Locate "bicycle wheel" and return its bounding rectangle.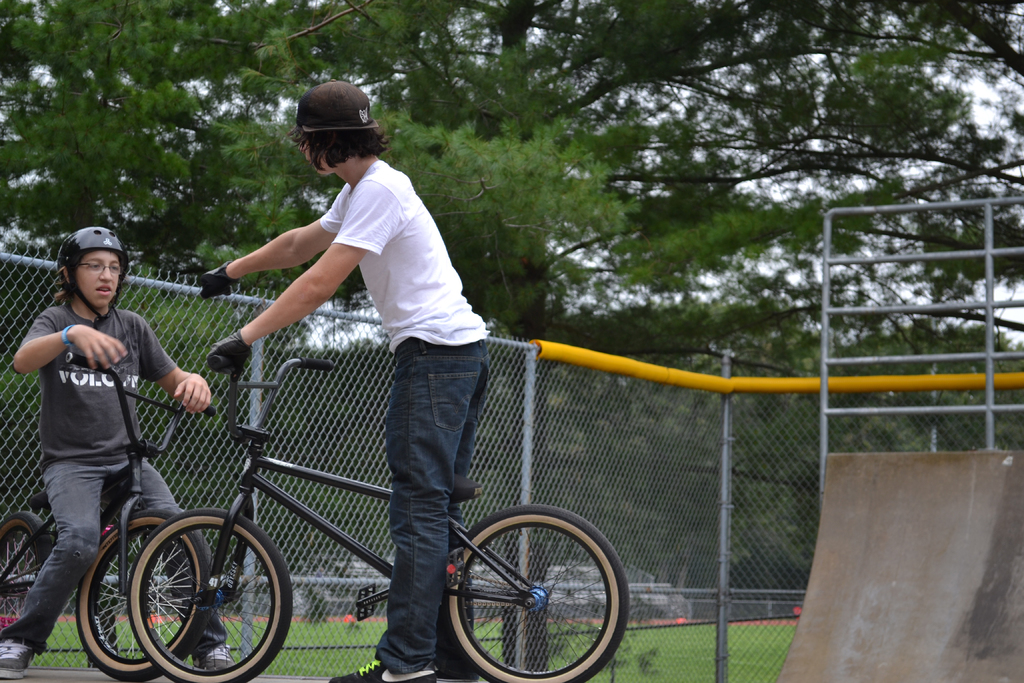
region(0, 509, 54, 630).
